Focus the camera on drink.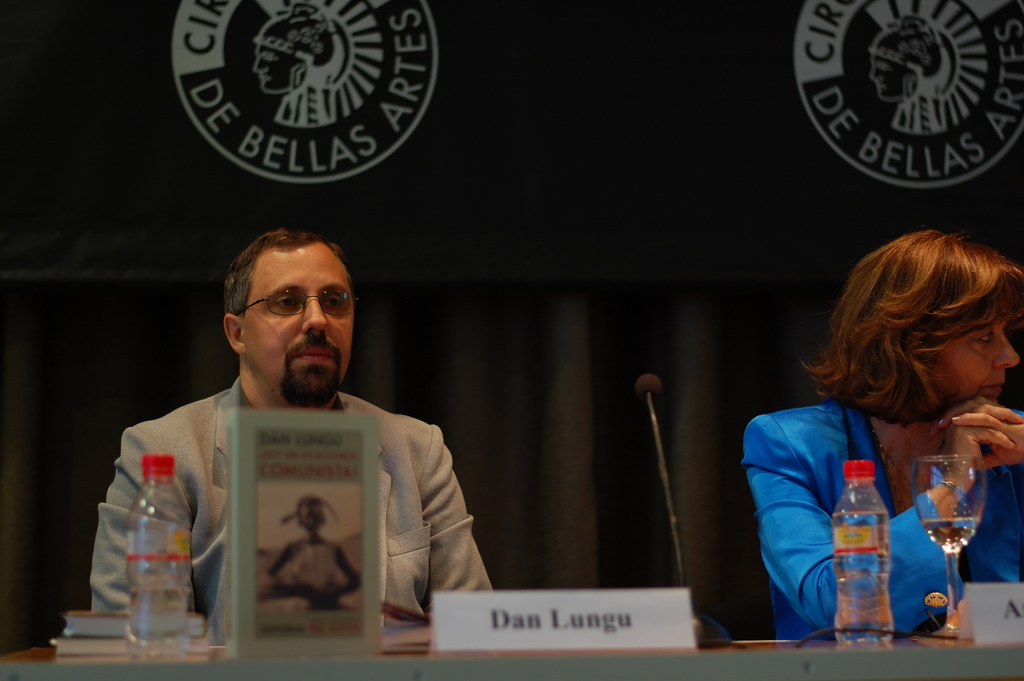
Focus region: 926 516 980 555.
